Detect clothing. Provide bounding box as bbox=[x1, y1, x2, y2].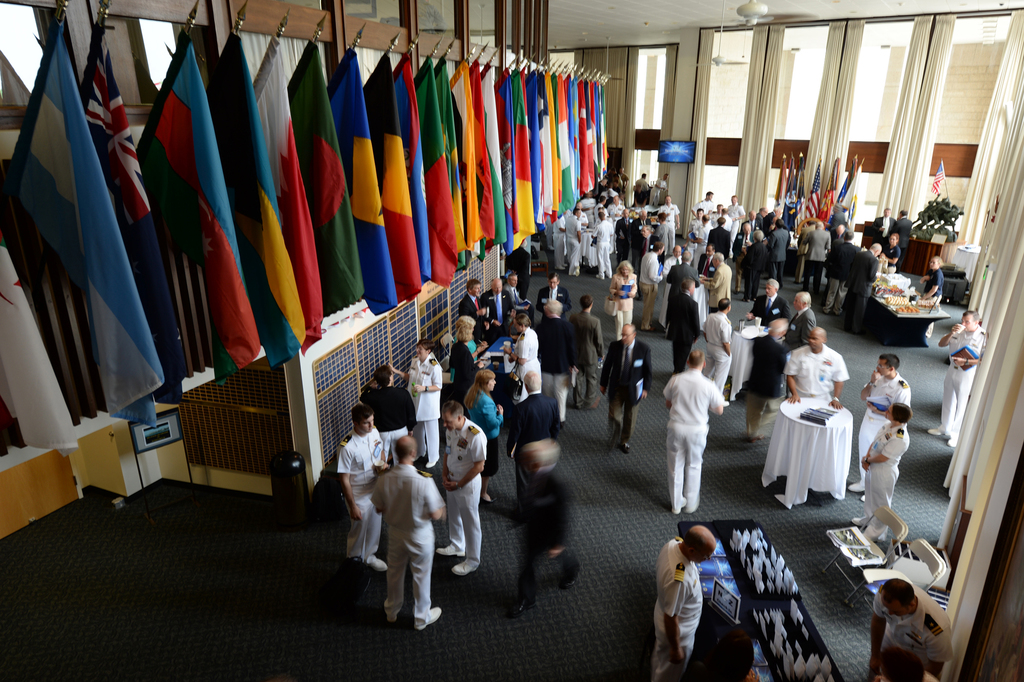
bbox=[702, 263, 735, 315].
